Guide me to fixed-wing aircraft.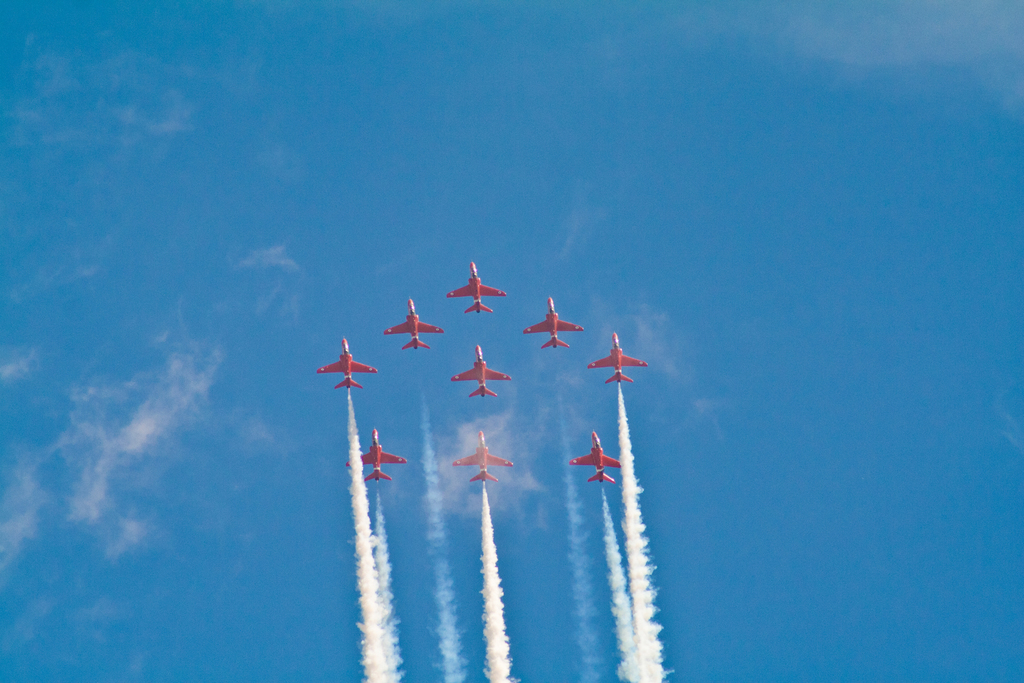
Guidance: locate(347, 429, 404, 480).
